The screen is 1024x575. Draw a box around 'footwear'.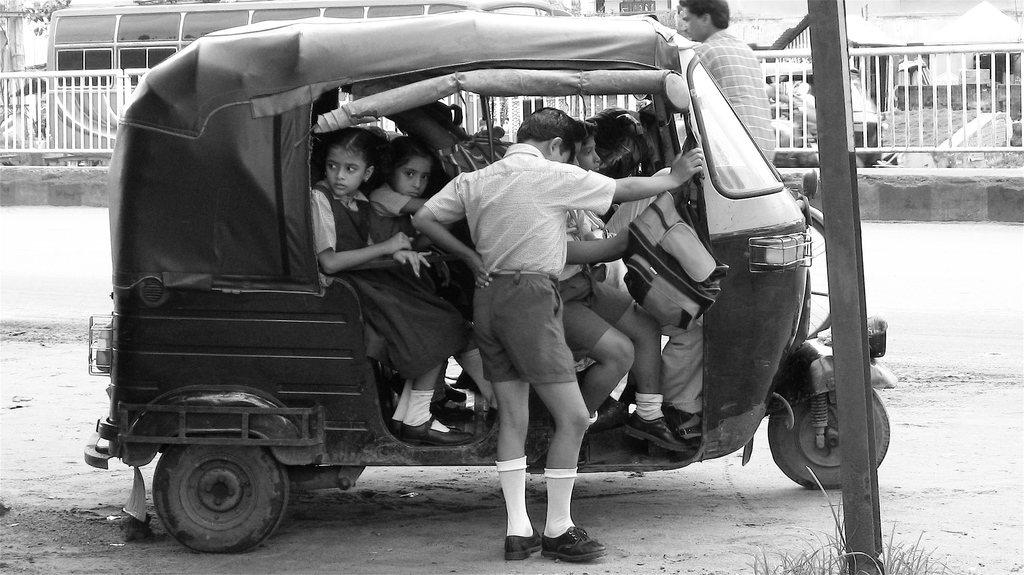
bbox(497, 526, 538, 566).
